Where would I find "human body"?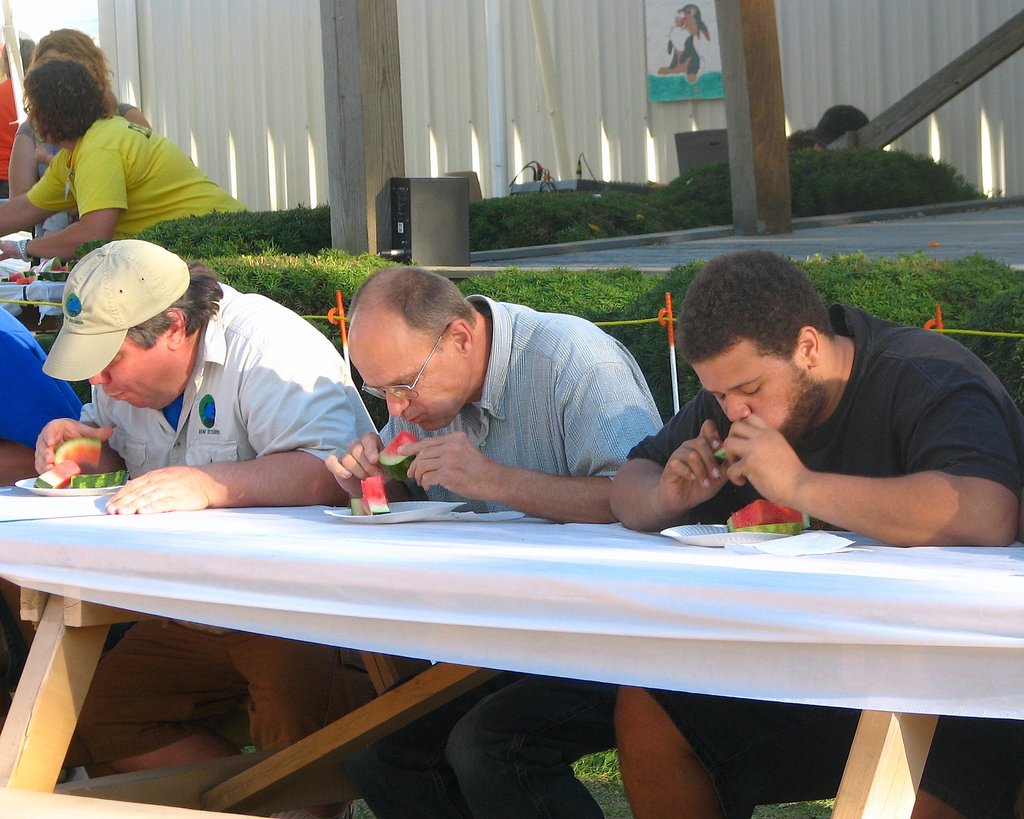
At l=8, t=29, r=150, b=237.
